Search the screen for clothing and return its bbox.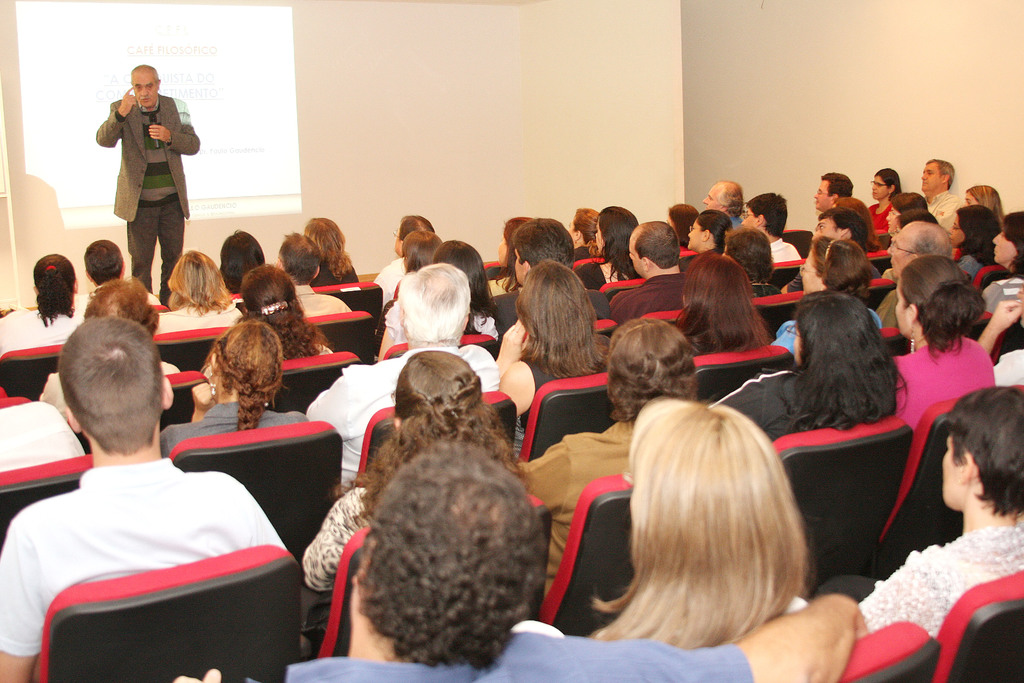
Found: <bbox>487, 277, 525, 299</bbox>.
